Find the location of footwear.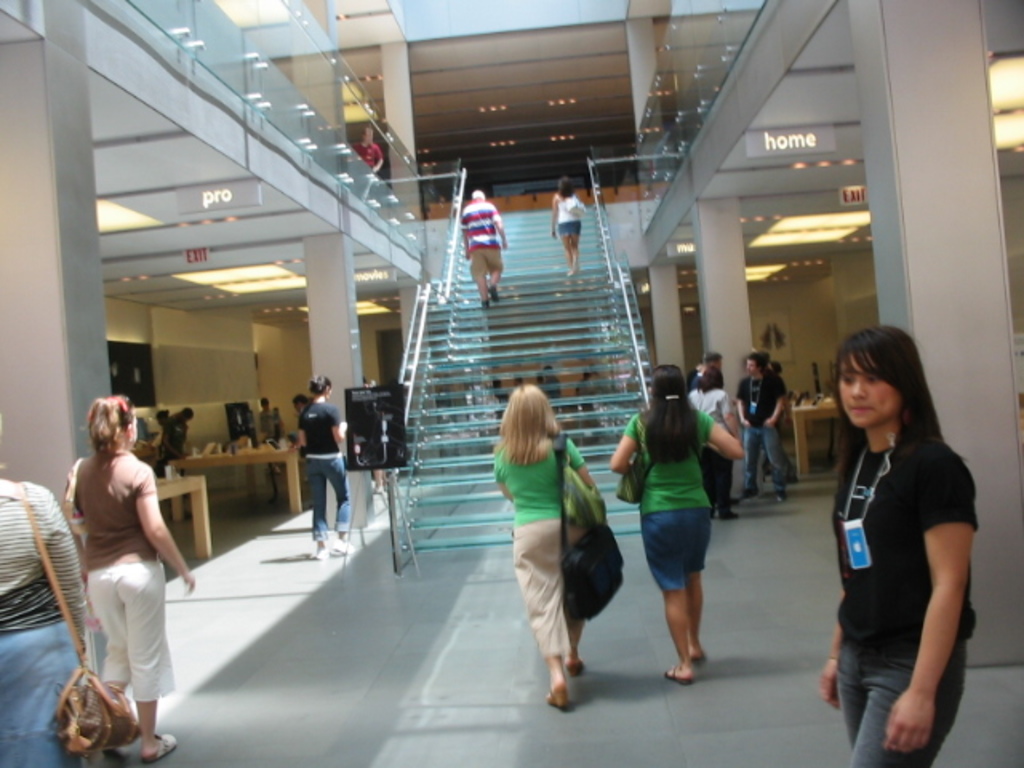
Location: (left=542, top=680, right=574, bottom=710).
